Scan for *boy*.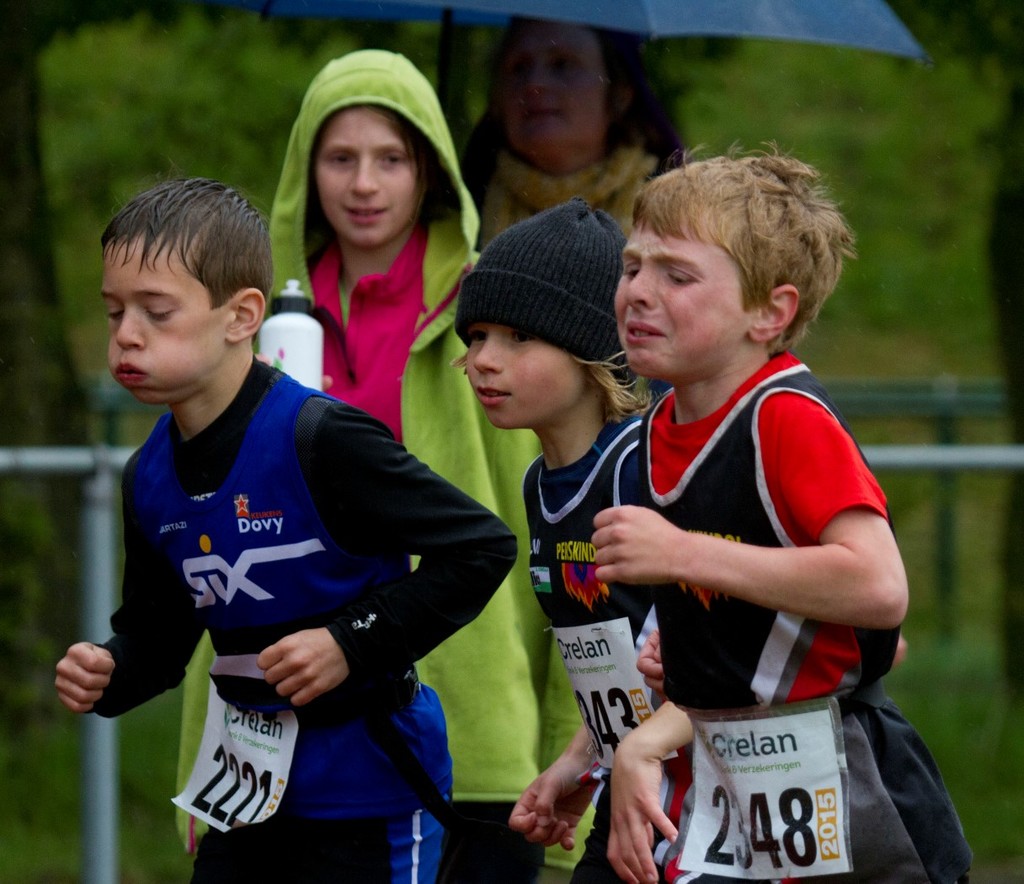
Scan result: [x1=56, y1=170, x2=521, y2=883].
